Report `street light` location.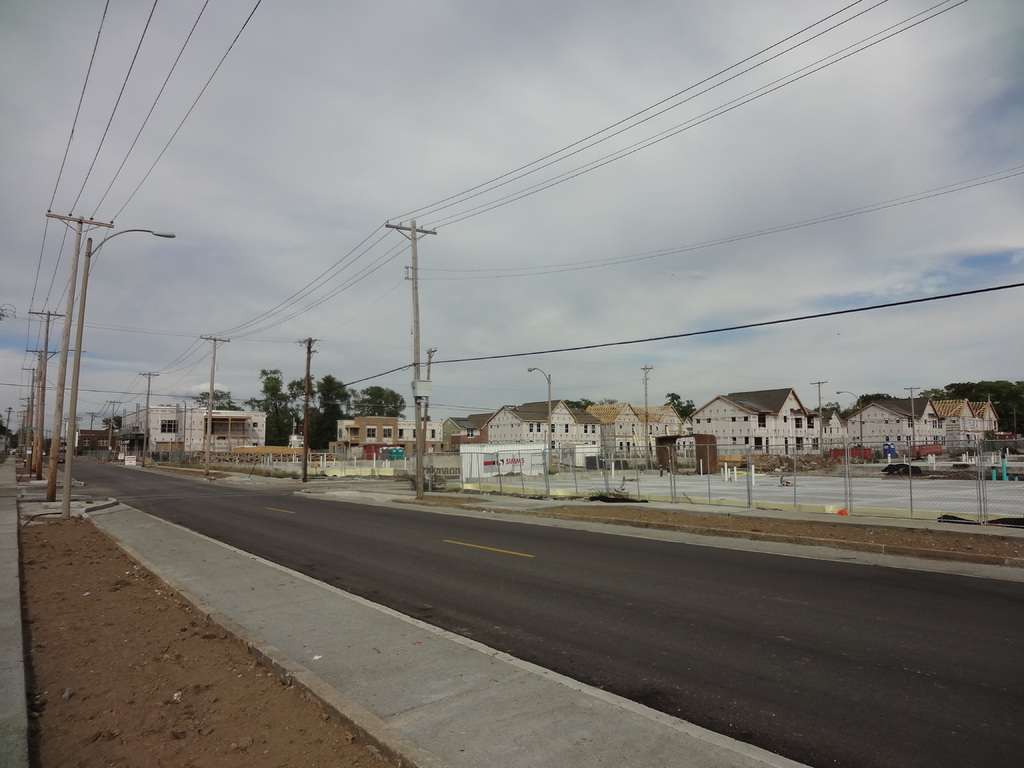
Report: 61/230/177/516.
